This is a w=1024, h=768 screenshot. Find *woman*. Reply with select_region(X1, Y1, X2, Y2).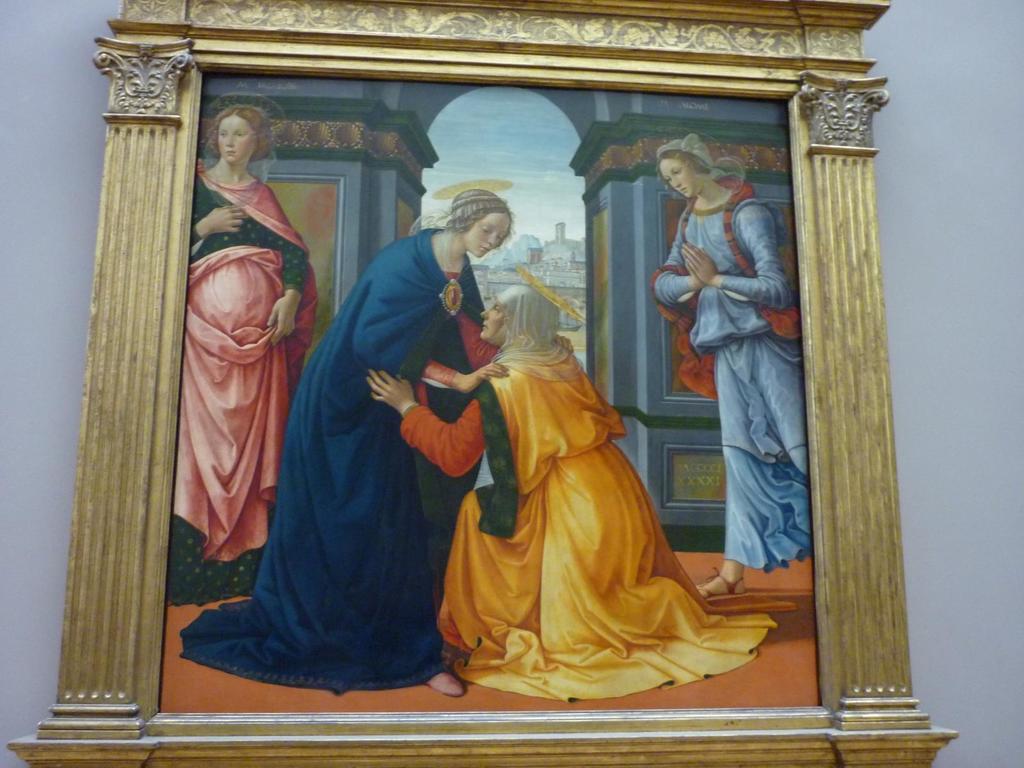
select_region(180, 187, 579, 696).
